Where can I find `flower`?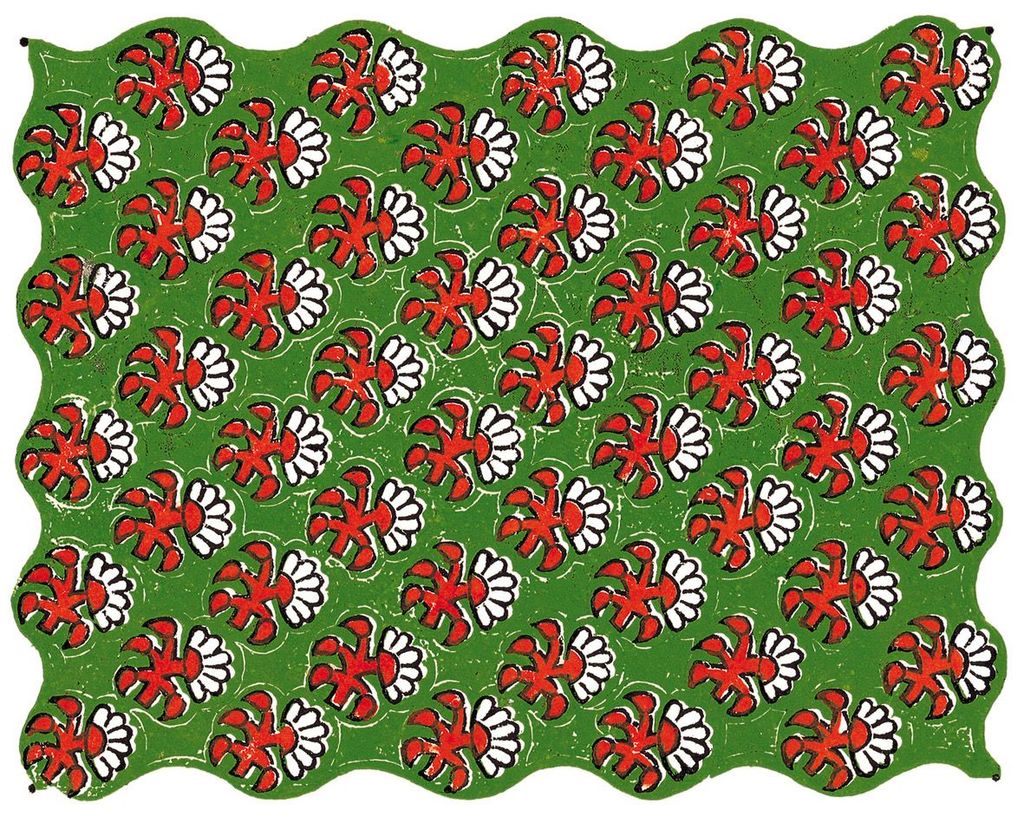
You can find it at (left=951, top=38, right=1008, bottom=112).
